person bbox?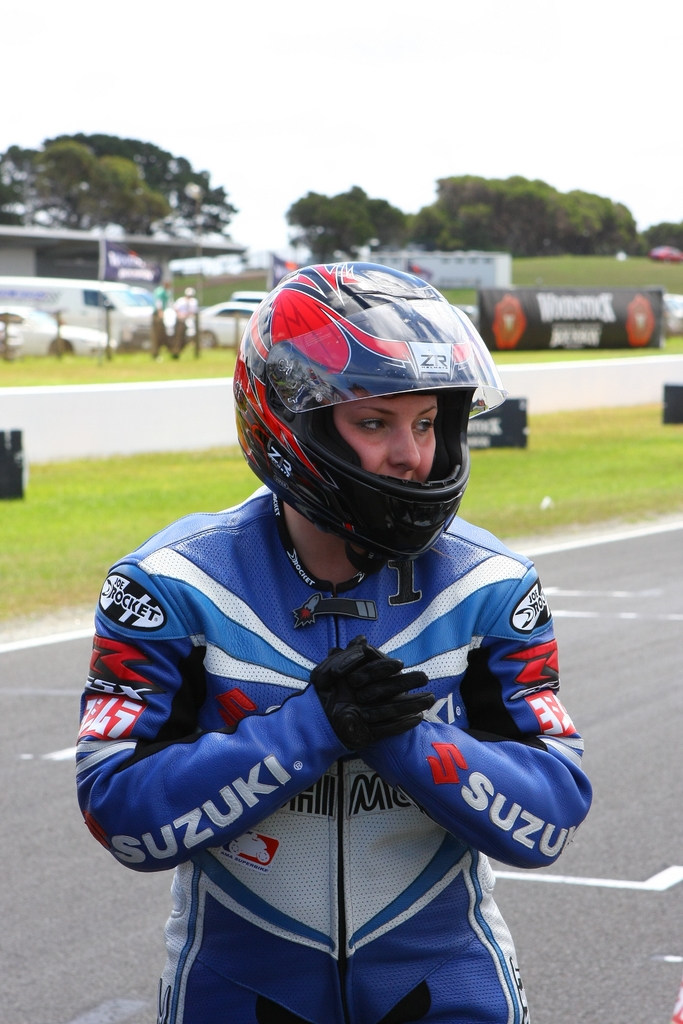
<box>149,268,179,357</box>
